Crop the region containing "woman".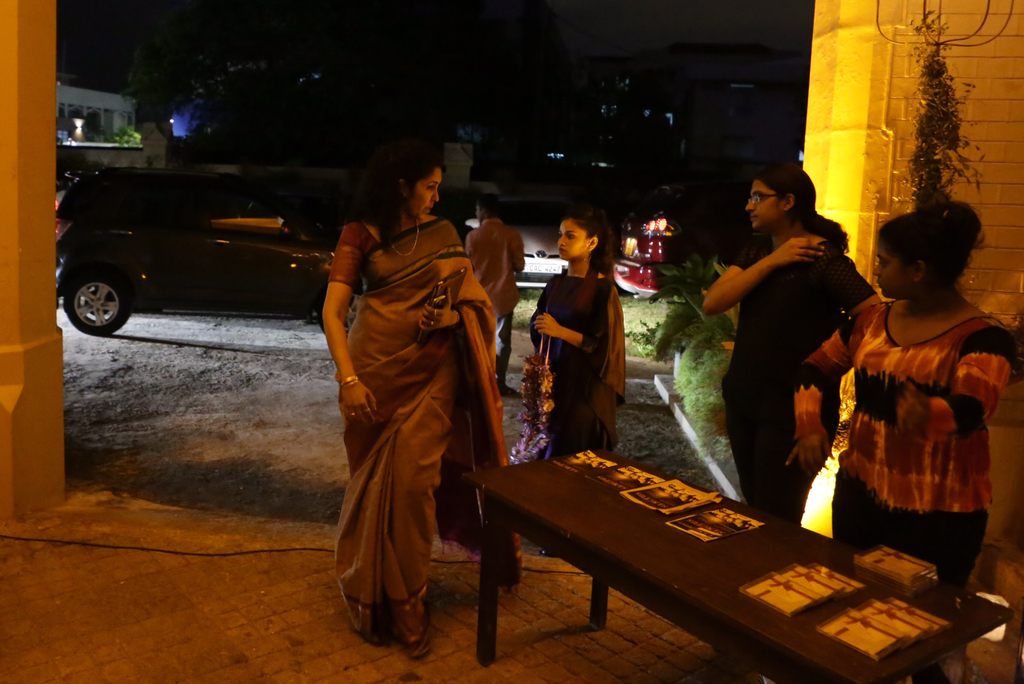
Crop region: [696,160,870,516].
